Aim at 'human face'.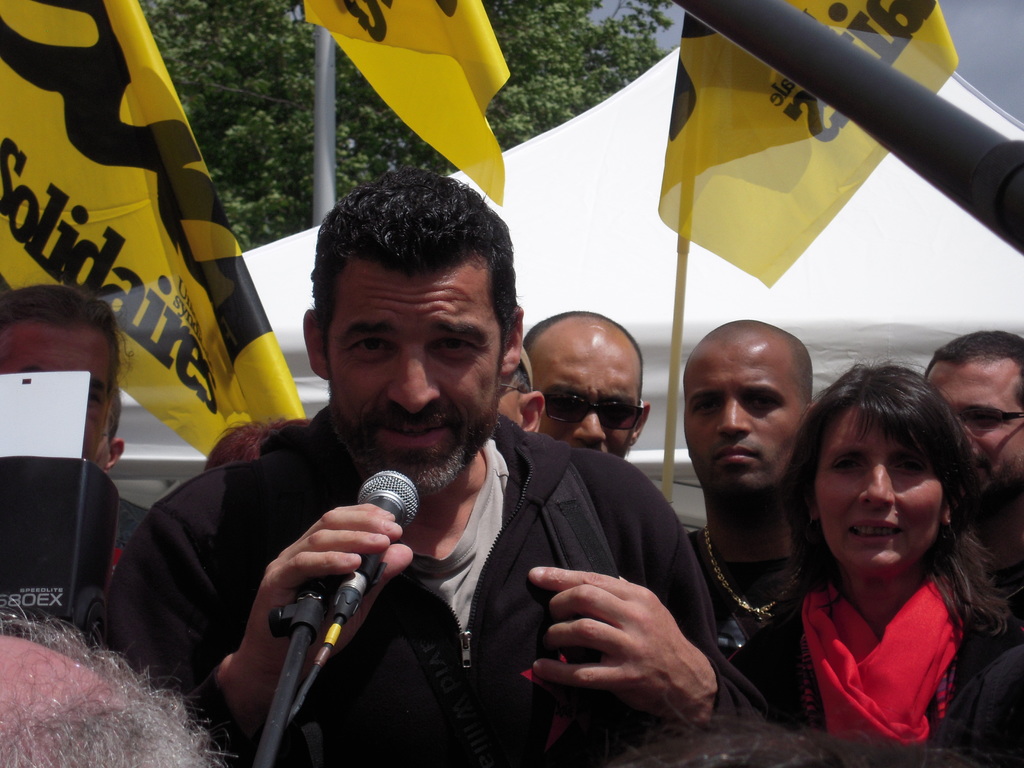
Aimed at Rect(683, 338, 802, 499).
